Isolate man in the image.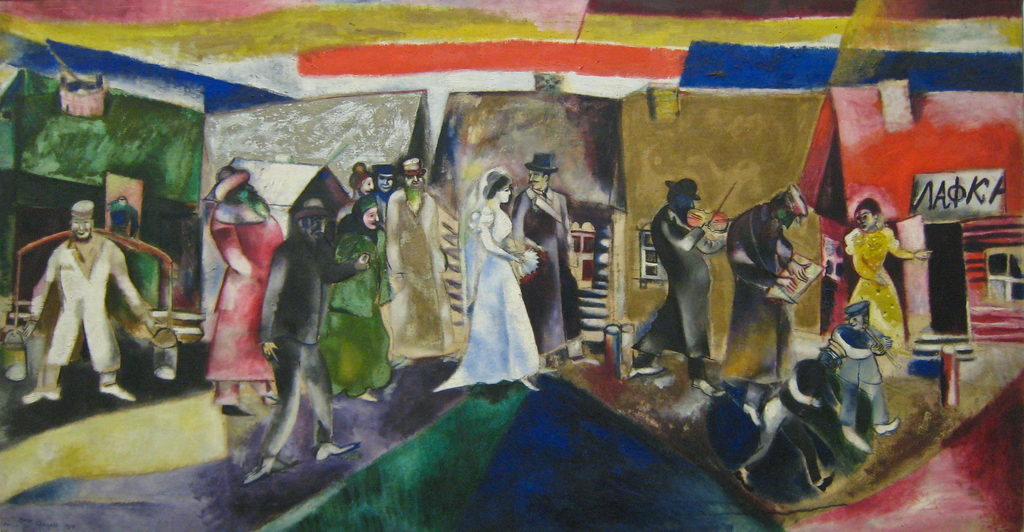
Isolated region: region(380, 158, 458, 360).
